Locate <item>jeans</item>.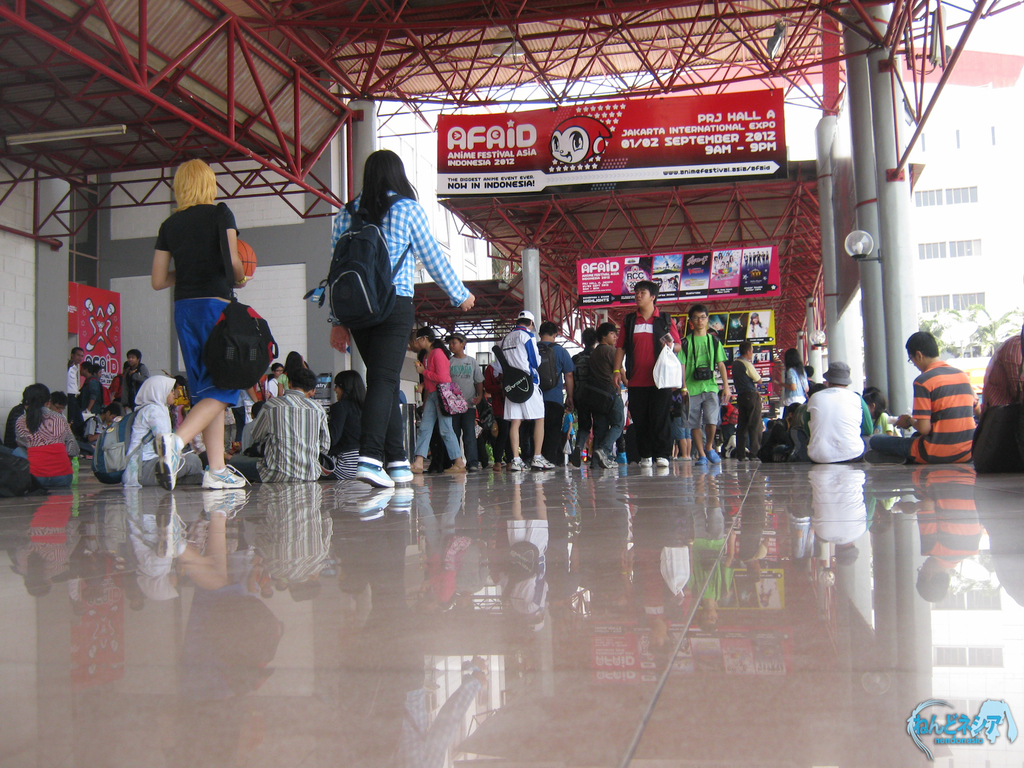
Bounding box: BBox(449, 408, 480, 467).
